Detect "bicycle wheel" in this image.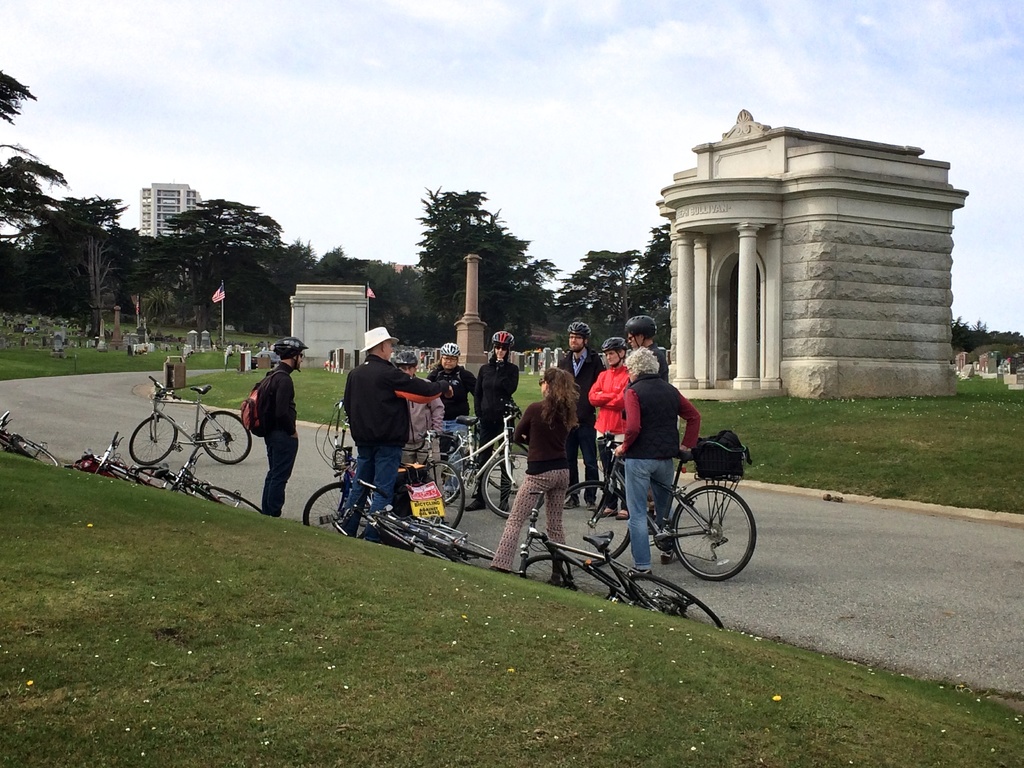
Detection: 198 481 268 515.
